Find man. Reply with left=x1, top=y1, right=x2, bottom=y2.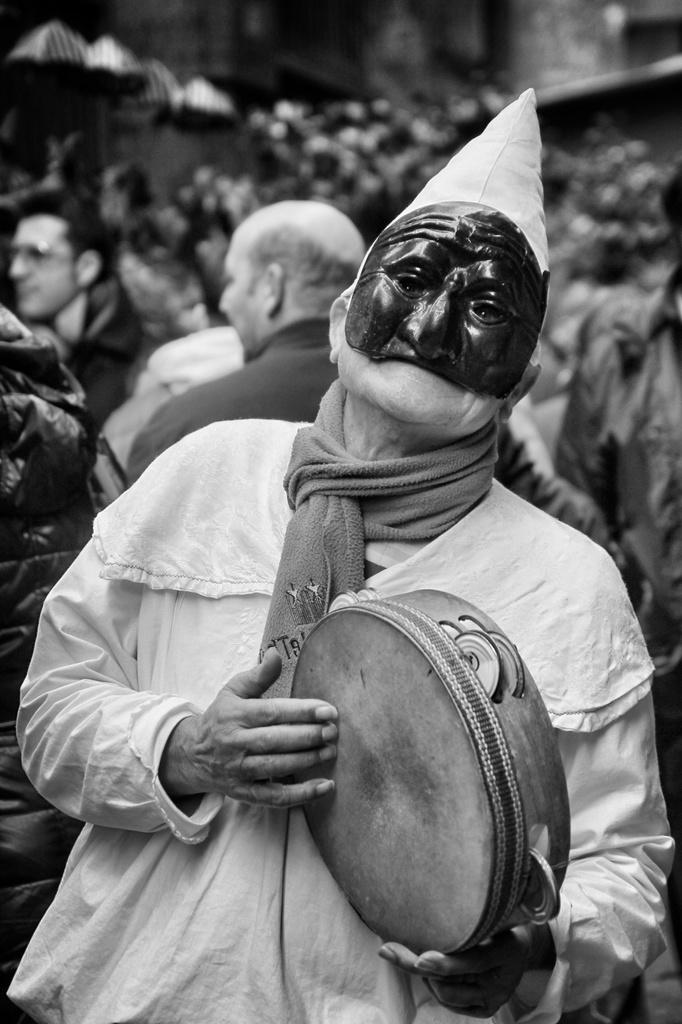
left=8, top=184, right=141, bottom=424.
